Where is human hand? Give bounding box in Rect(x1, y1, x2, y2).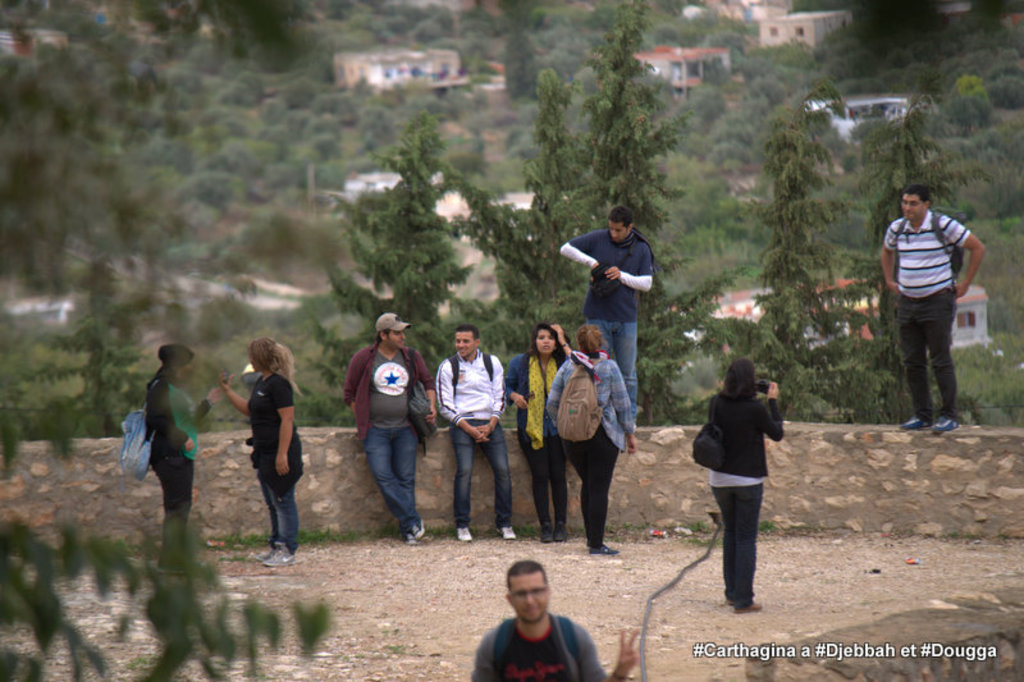
Rect(883, 278, 901, 299).
